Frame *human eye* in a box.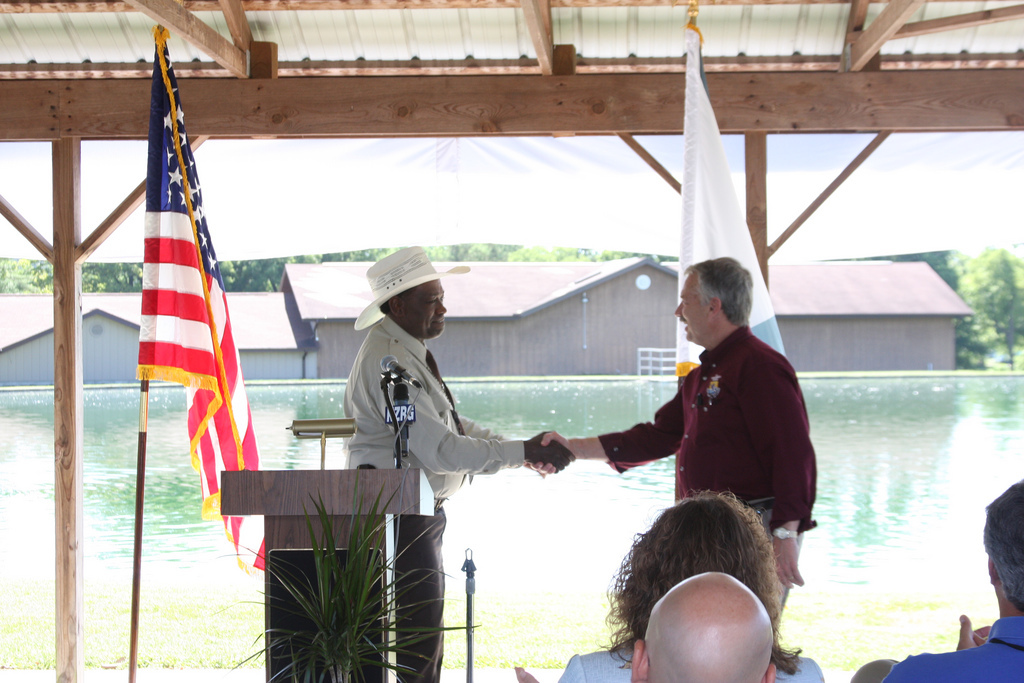
Rect(441, 295, 446, 303).
